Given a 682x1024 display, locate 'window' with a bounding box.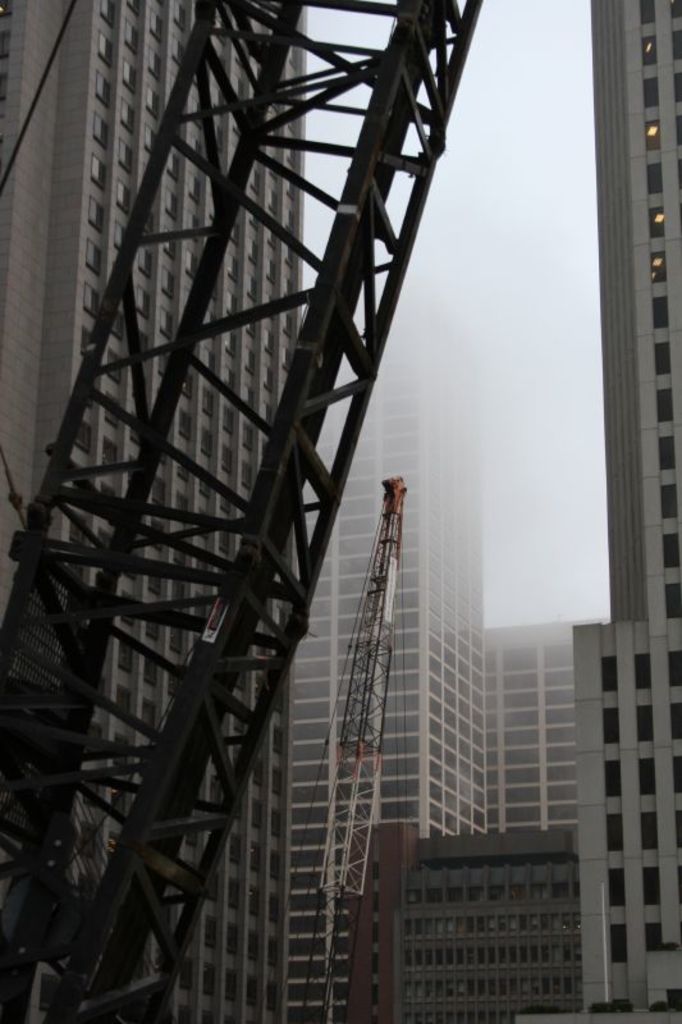
Located: (x1=664, y1=984, x2=681, y2=1010).
